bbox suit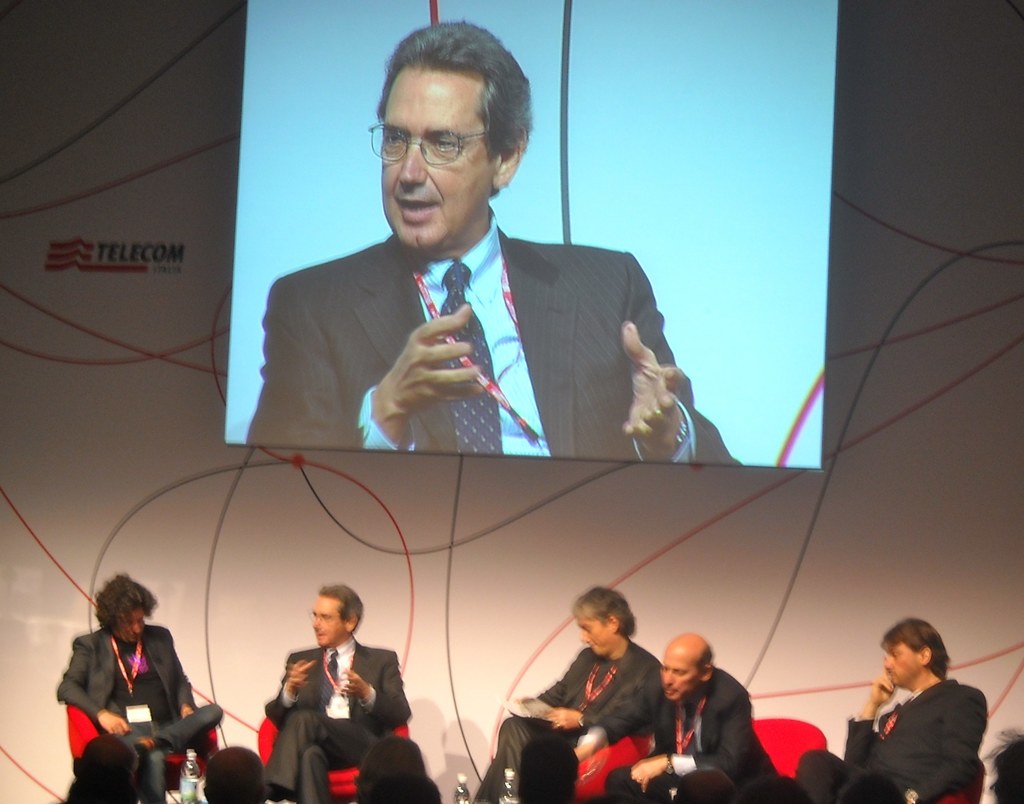
Rect(796, 679, 988, 803)
